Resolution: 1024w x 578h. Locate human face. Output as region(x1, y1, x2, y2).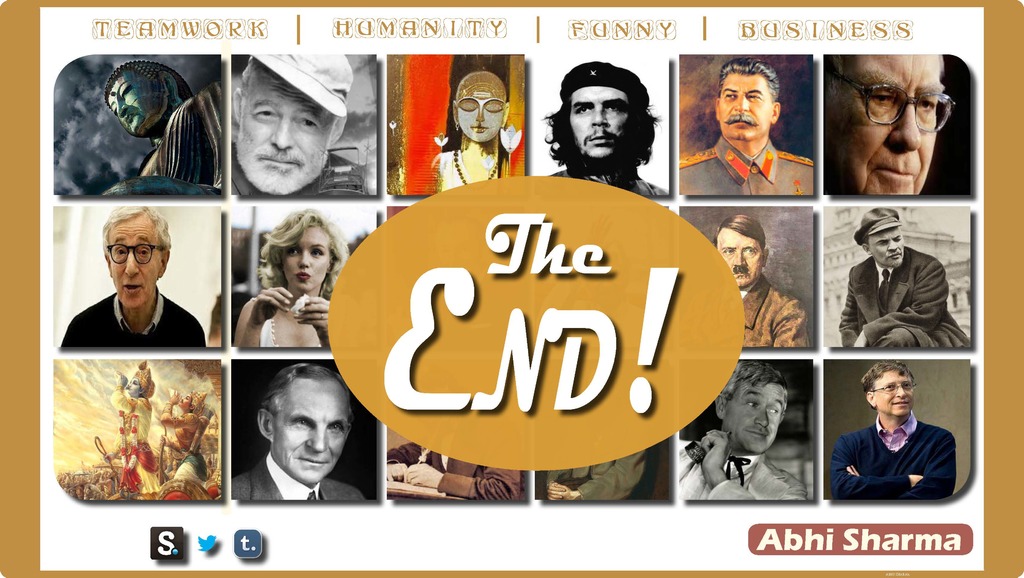
region(834, 54, 936, 197).
